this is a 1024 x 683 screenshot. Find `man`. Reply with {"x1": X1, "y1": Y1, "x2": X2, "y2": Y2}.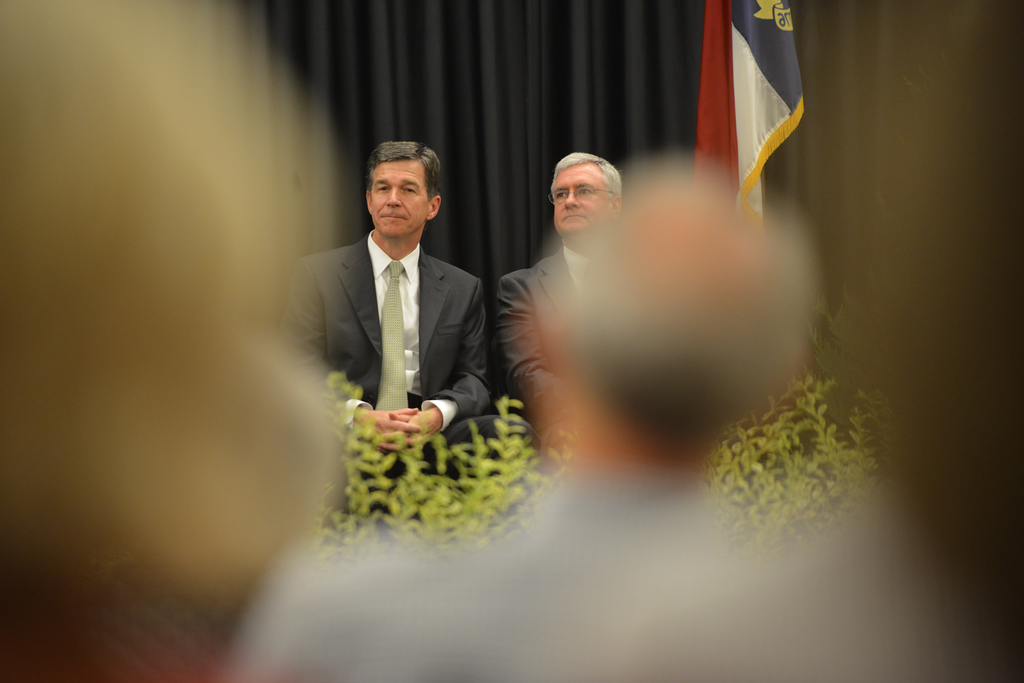
{"x1": 493, "y1": 147, "x2": 624, "y2": 474}.
